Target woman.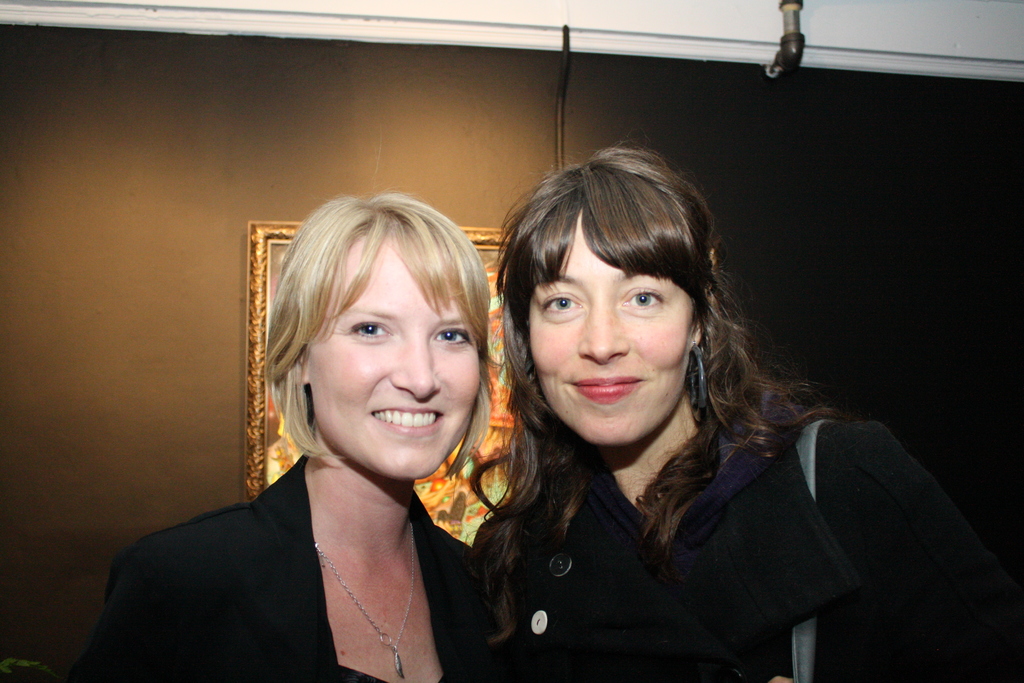
Target region: <box>104,187,509,682</box>.
